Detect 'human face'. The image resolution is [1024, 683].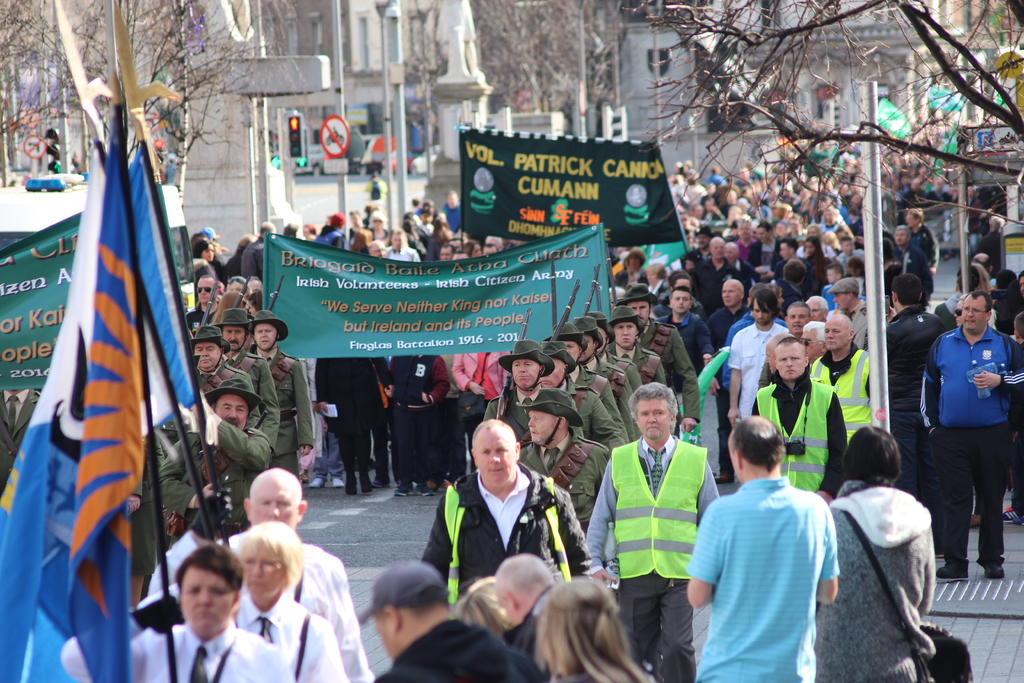
x1=529 y1=406 x2=570 y2=448.
